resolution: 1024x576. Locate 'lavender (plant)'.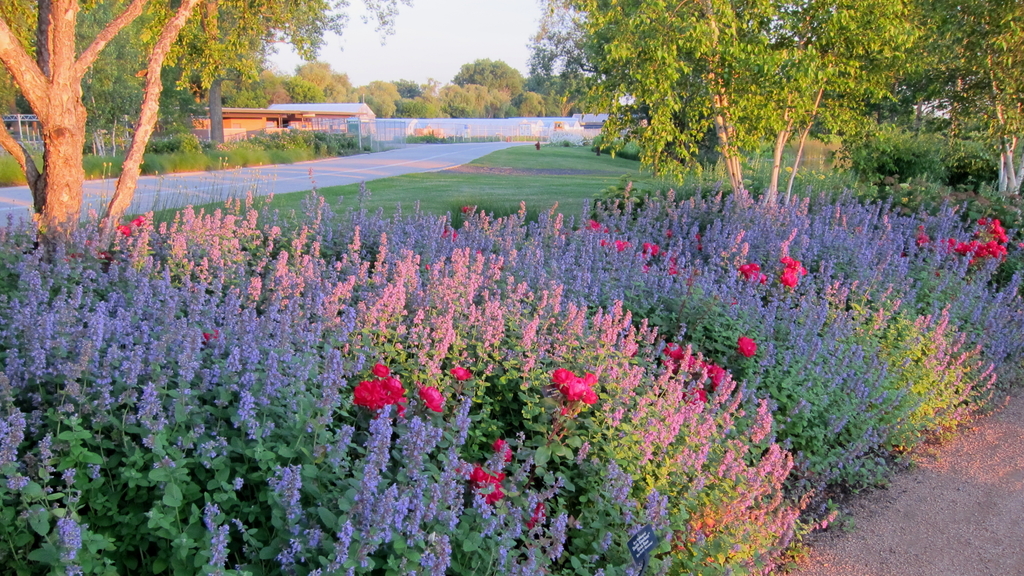
[x1=214, y1=515, x2=238, y2=567].
